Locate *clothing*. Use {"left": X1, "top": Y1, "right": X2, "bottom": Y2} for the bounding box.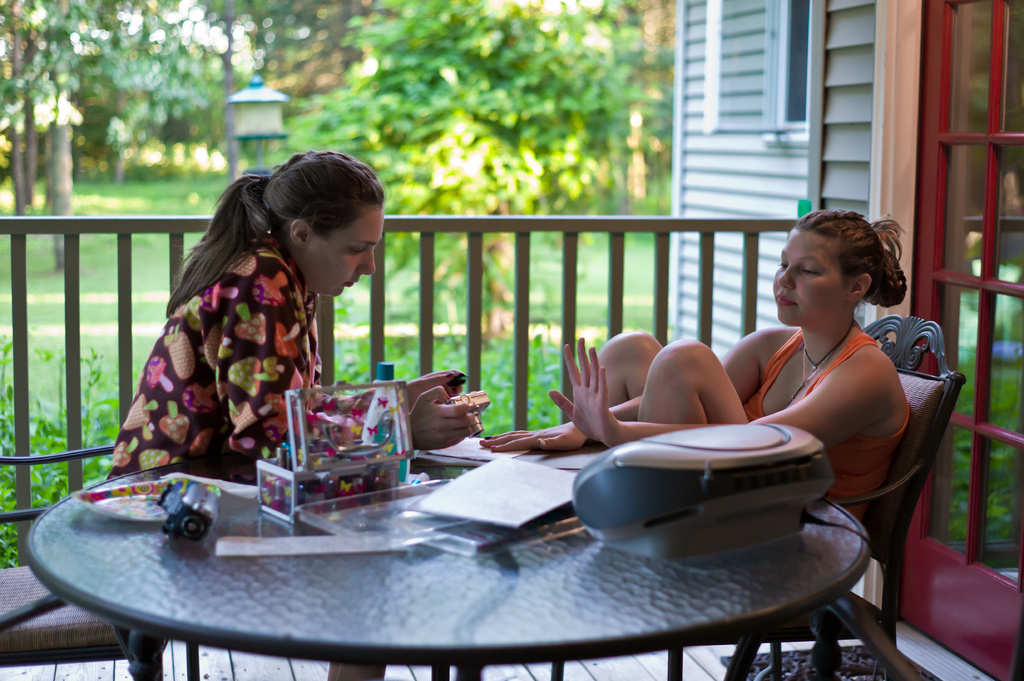
{"left": 741, "top": 332, "right": 911, "bottom": 529}.
